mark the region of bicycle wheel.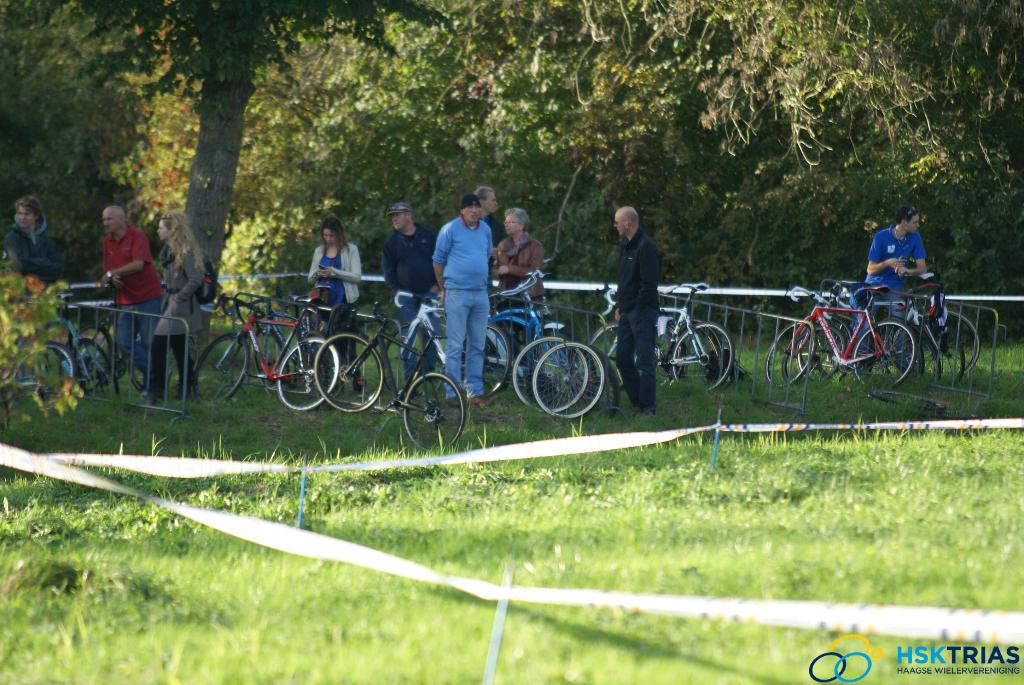
Region: bbox(74, 327, 116, 387).
